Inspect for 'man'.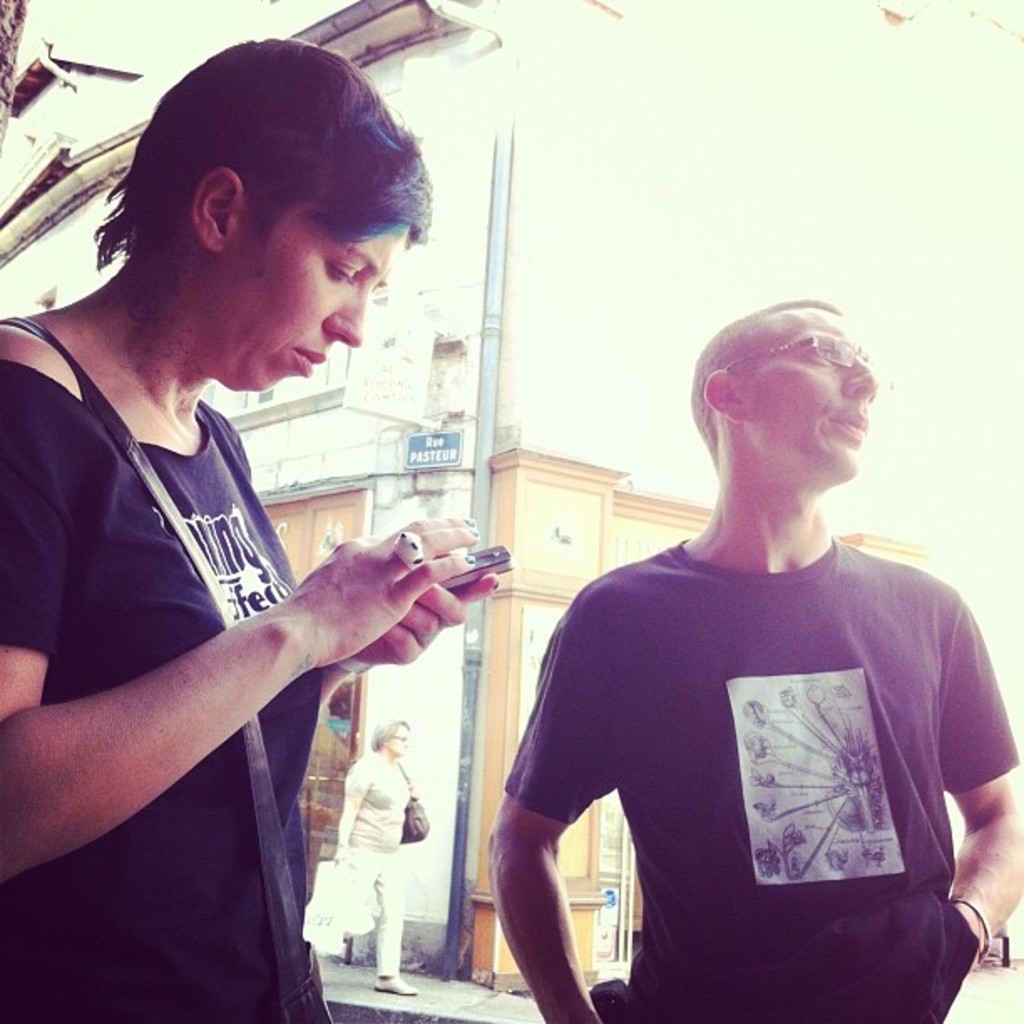
Inspection: pyautogui.locateOnScreen(487, 283, 996, 1007).
